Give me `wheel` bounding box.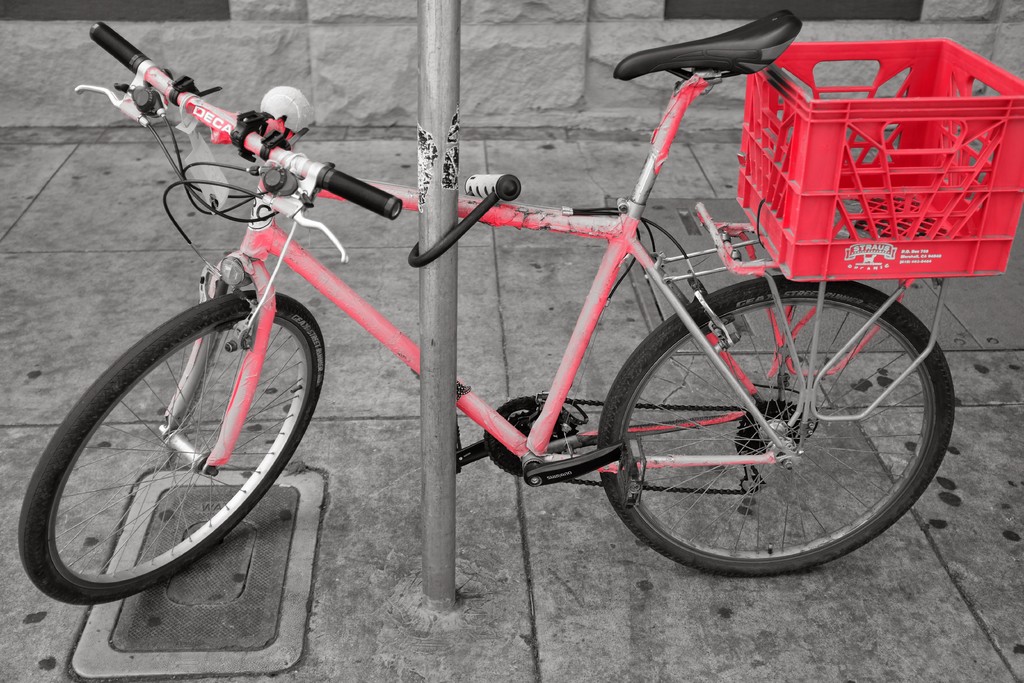
{"left": 17, "top": 291, "right": 323, "bottom": 604}.
